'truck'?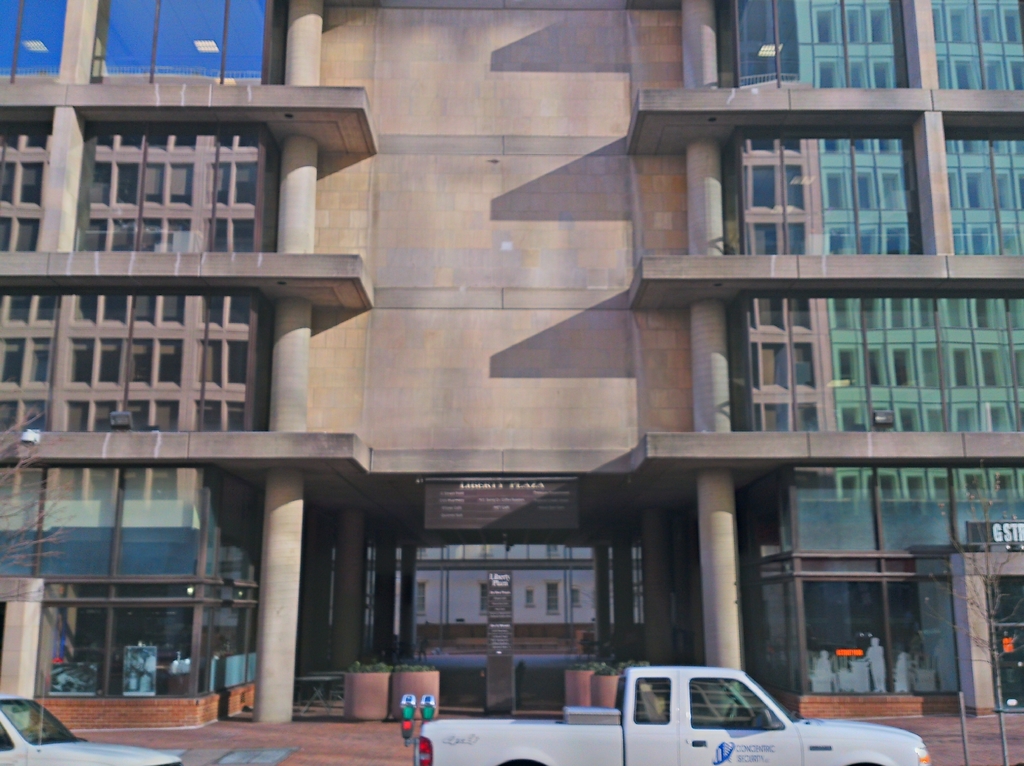
[x1=396, y1=662, x2=932, y2=765]
